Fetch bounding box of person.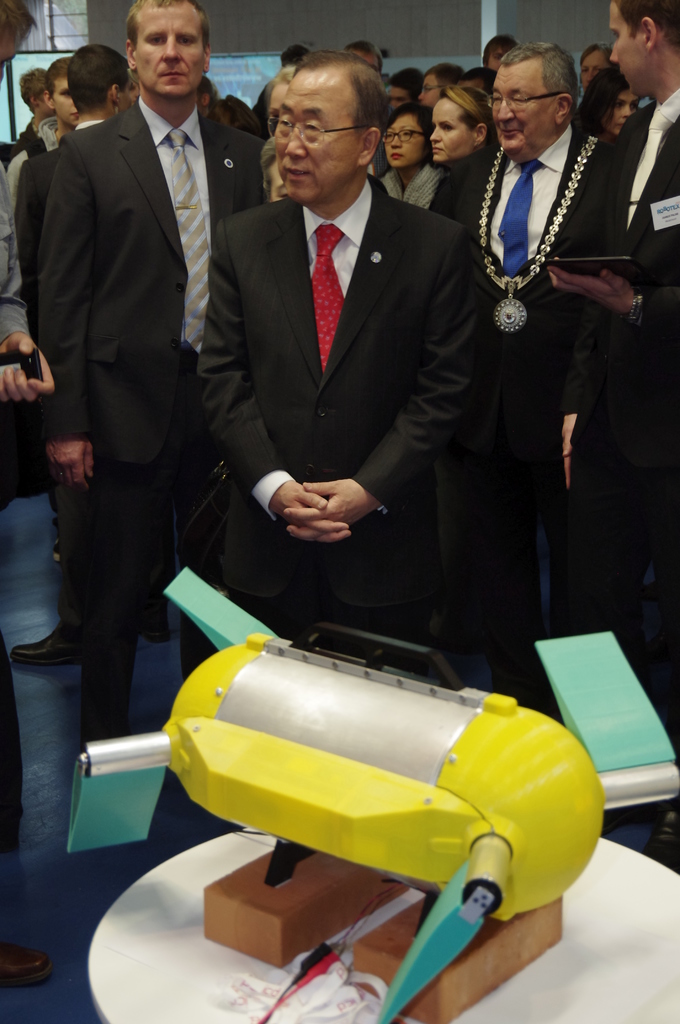
Bbox: 575, 65, 645, 145.
